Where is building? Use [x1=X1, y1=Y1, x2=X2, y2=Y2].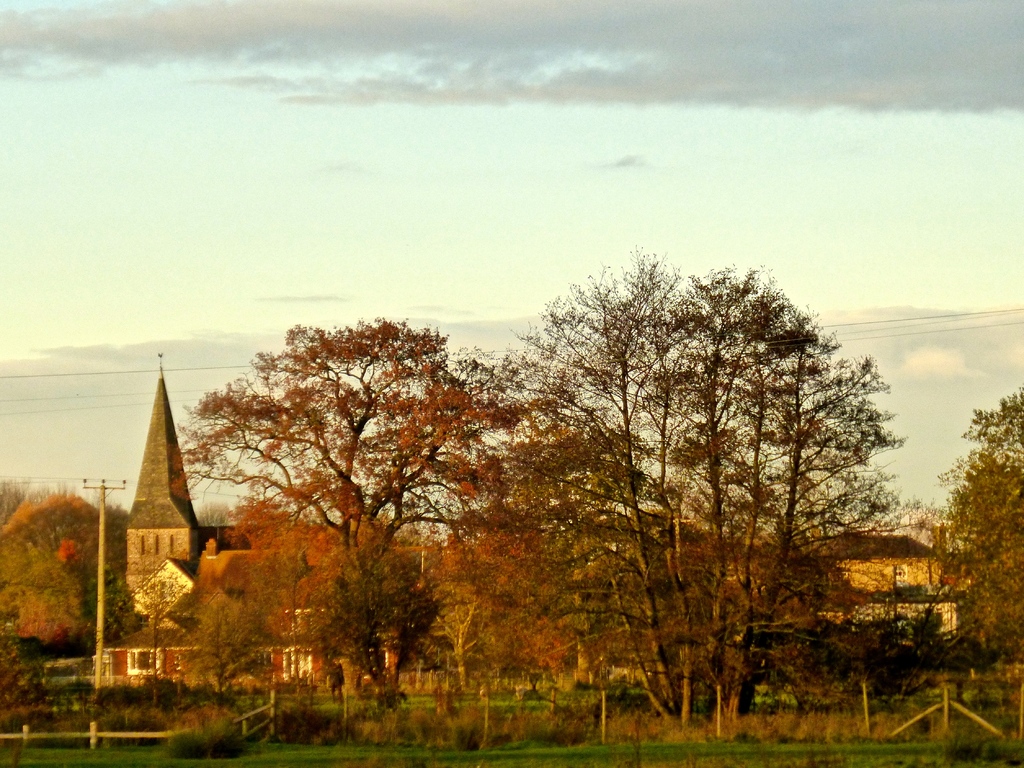
[x1=85, y1=351, x2=401, y2=700].
